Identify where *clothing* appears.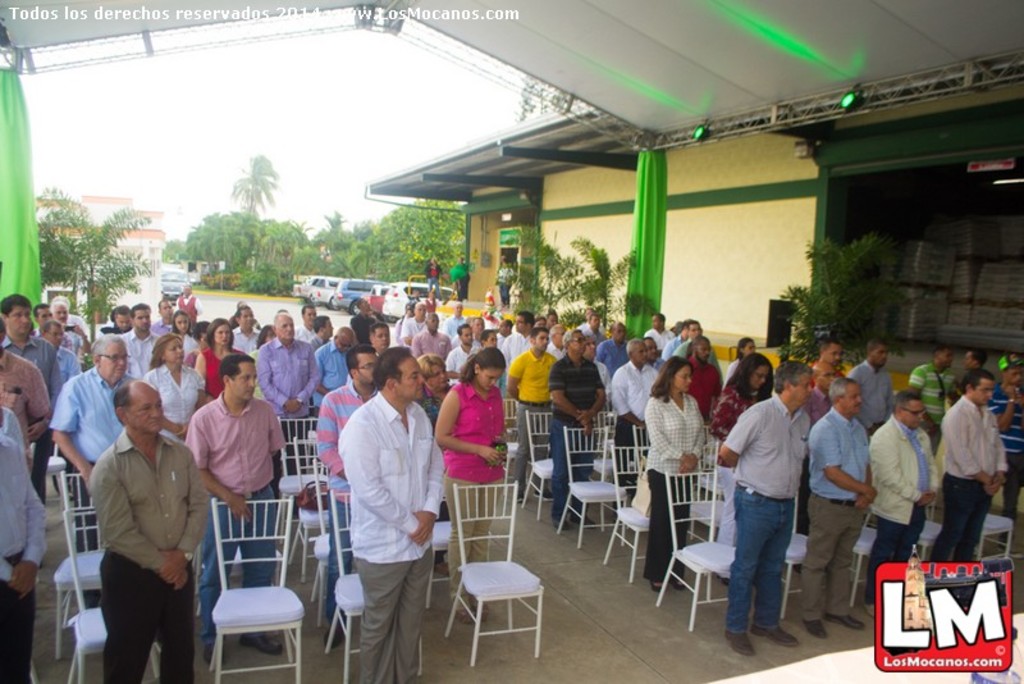
Appears at x1=255 y1=342 x2=324 y2=414.
